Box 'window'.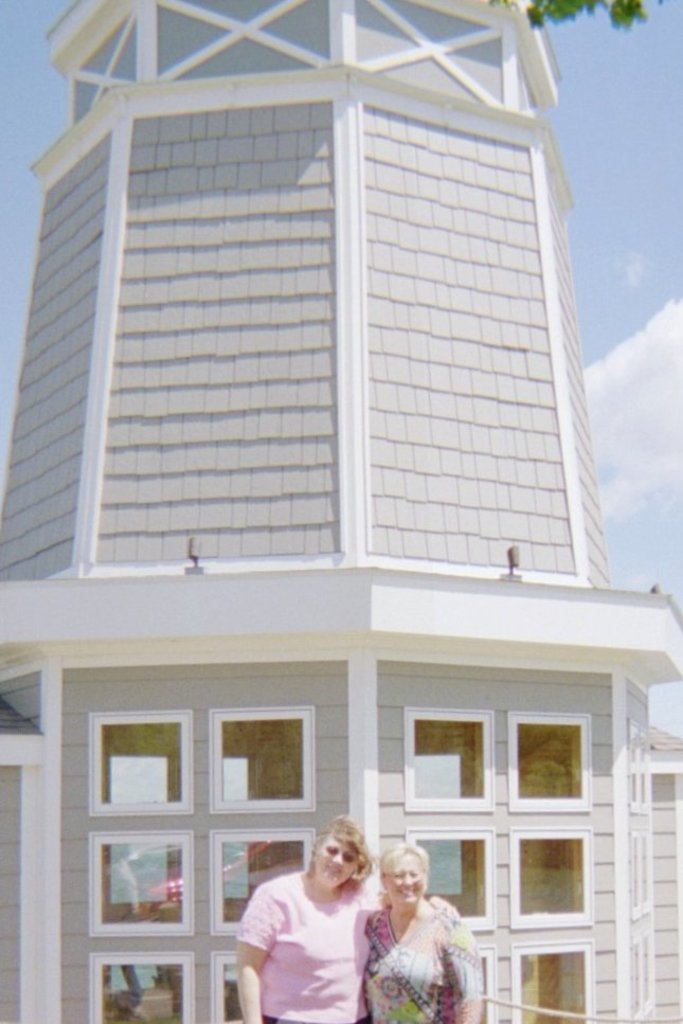
BBox(399, 703, 499, 810).
